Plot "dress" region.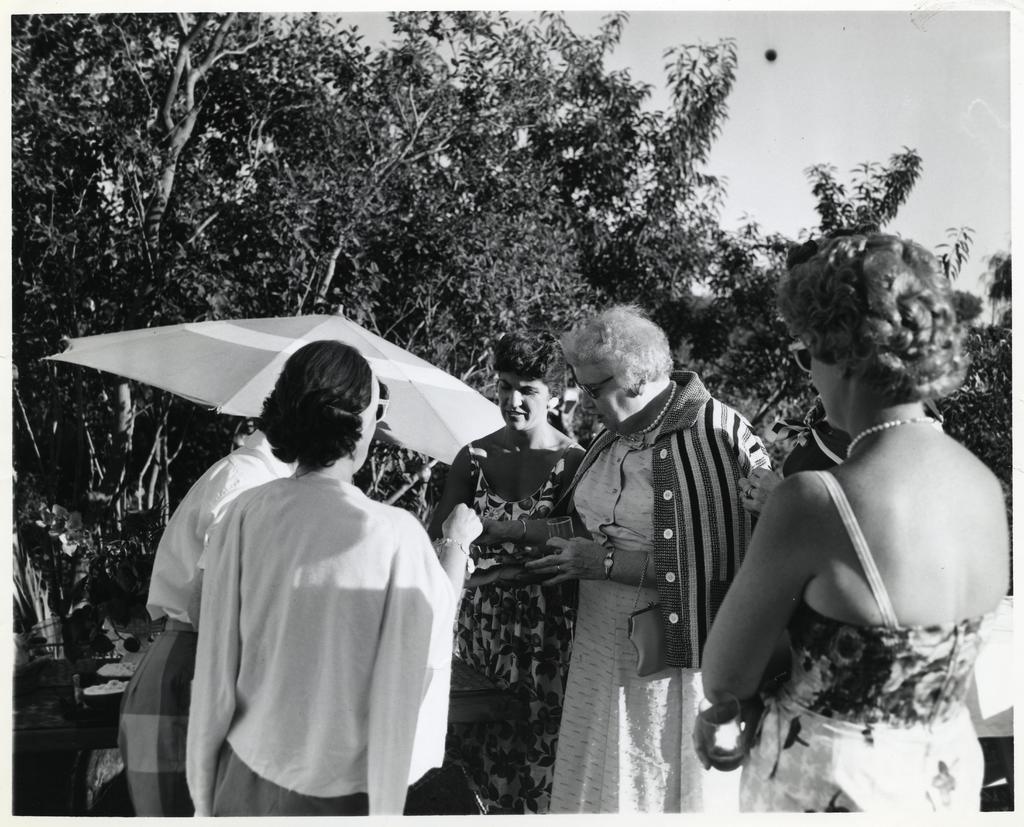
Plotted at pyautogui.locateOnScreen(110, 429, 300, 815).
